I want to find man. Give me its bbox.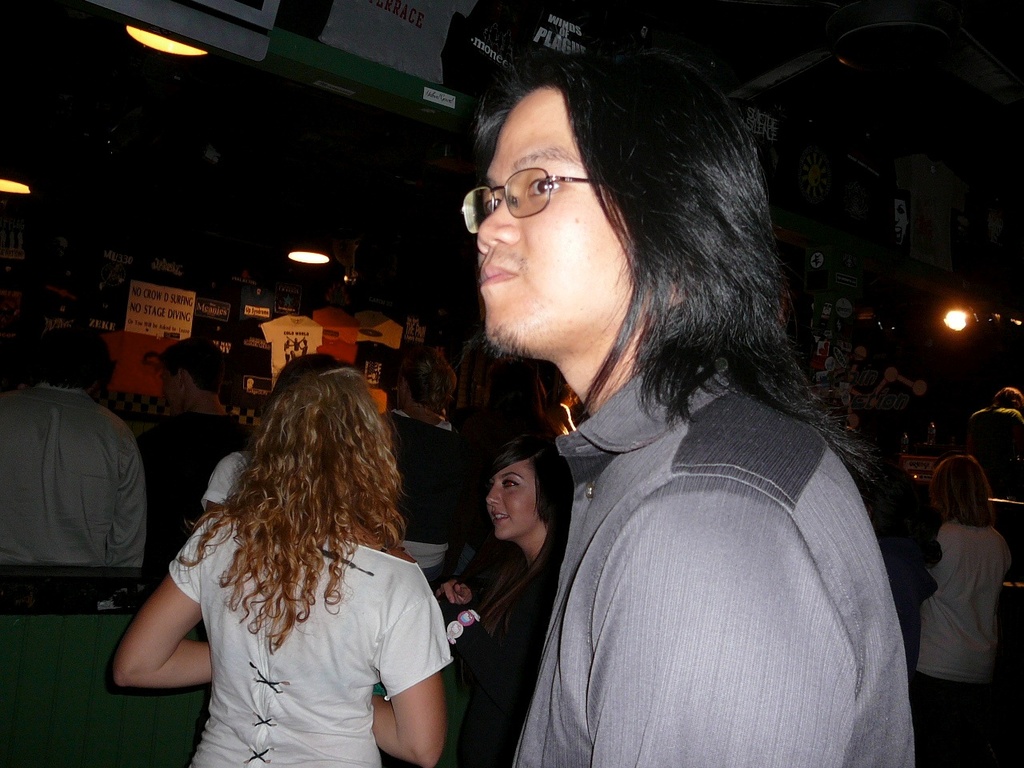
bbox=(133, 336, 252, 566).
